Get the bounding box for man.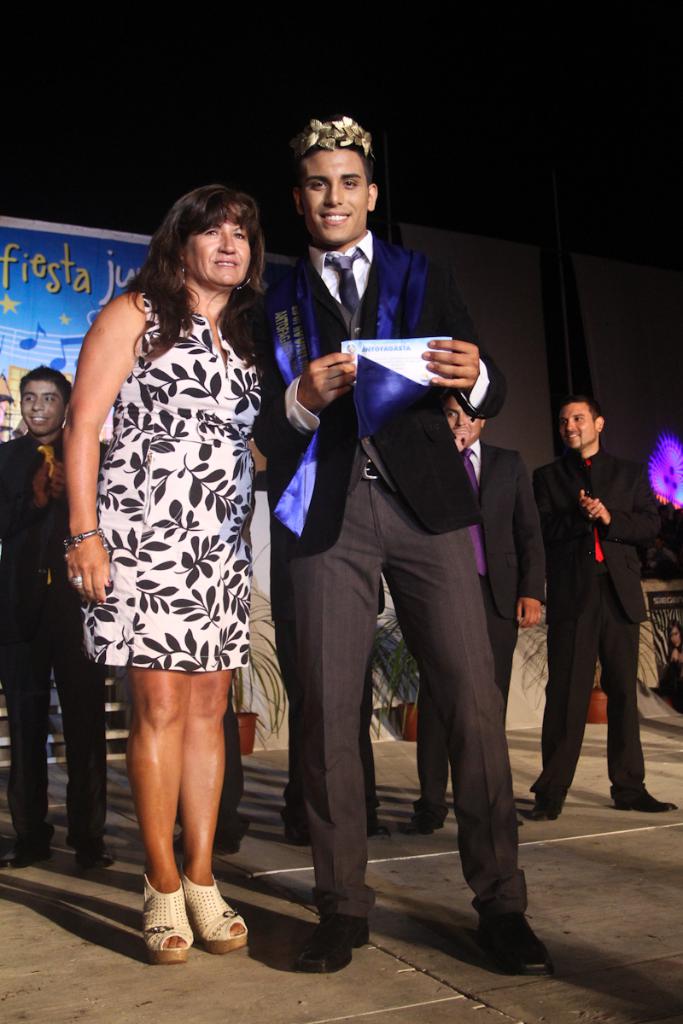
417/408/547/833.
